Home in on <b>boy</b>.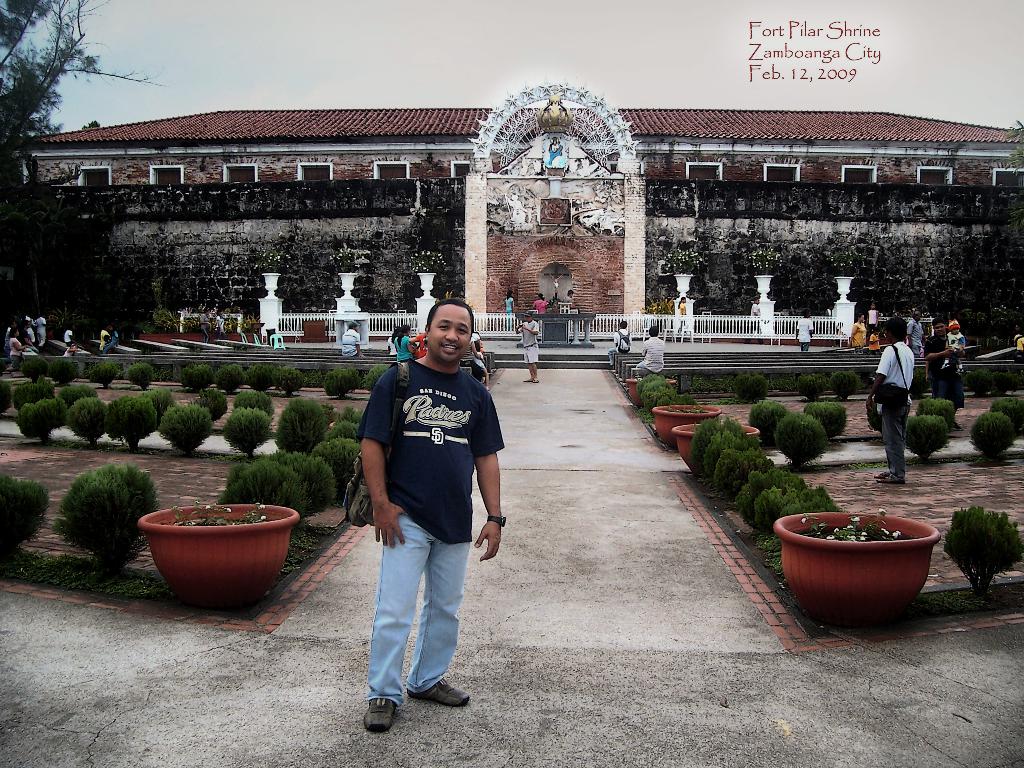
Homed in at bbox=[794, 308, 814, 352].
